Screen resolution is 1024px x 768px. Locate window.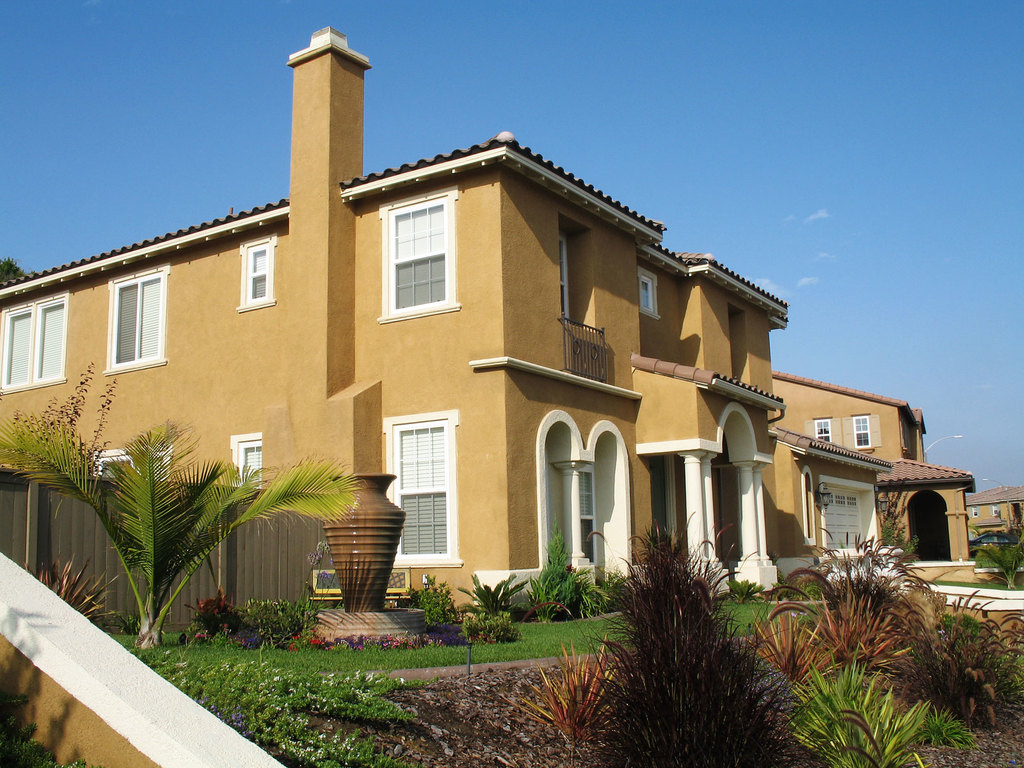
<region>854, 413, 872, 446</region>.
